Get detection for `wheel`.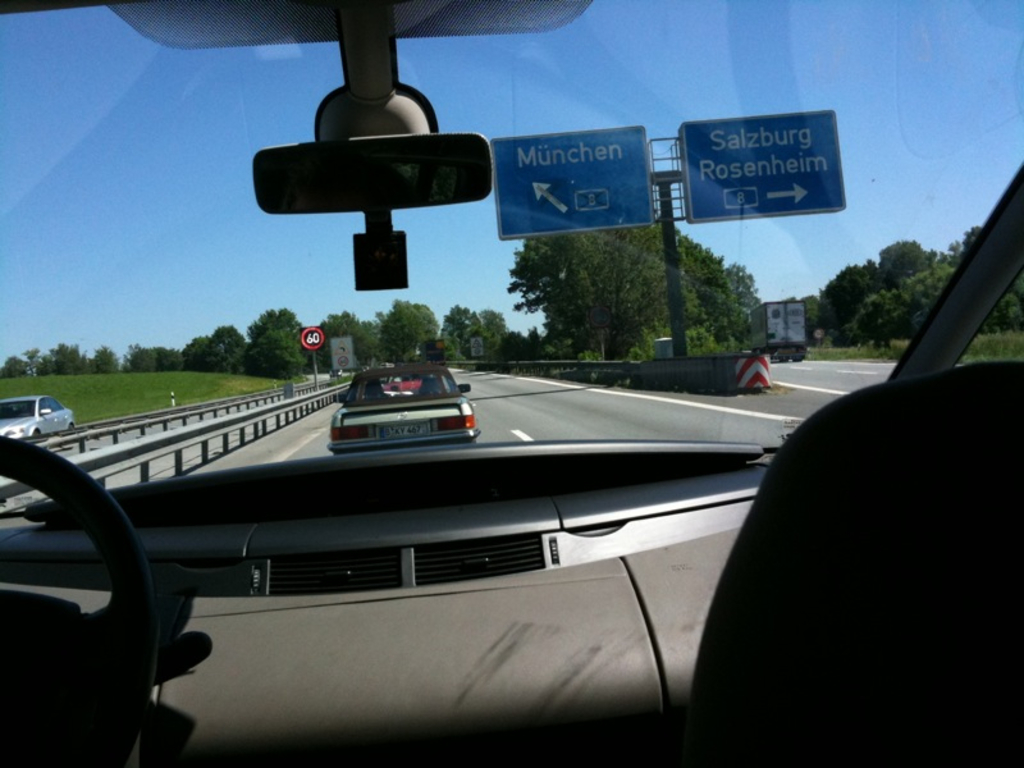
Detection: {"left": 0, "top": 448, "right": 157, "bottom": 767}.
